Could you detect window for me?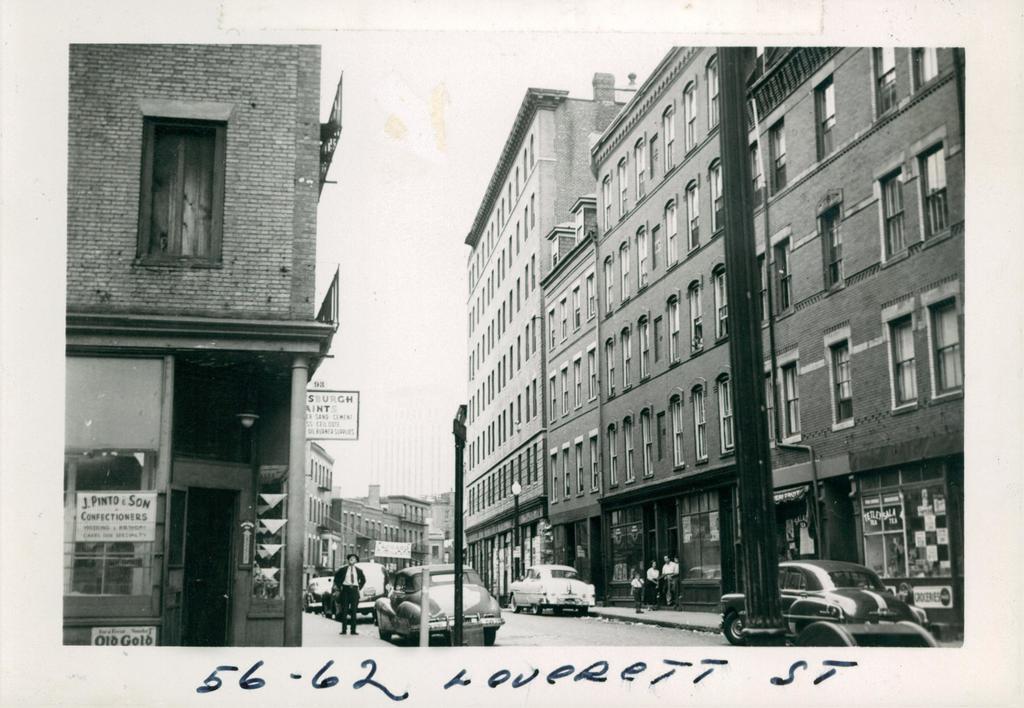
Detection result: x1=876 y1=154 x2=913 y2=264.
